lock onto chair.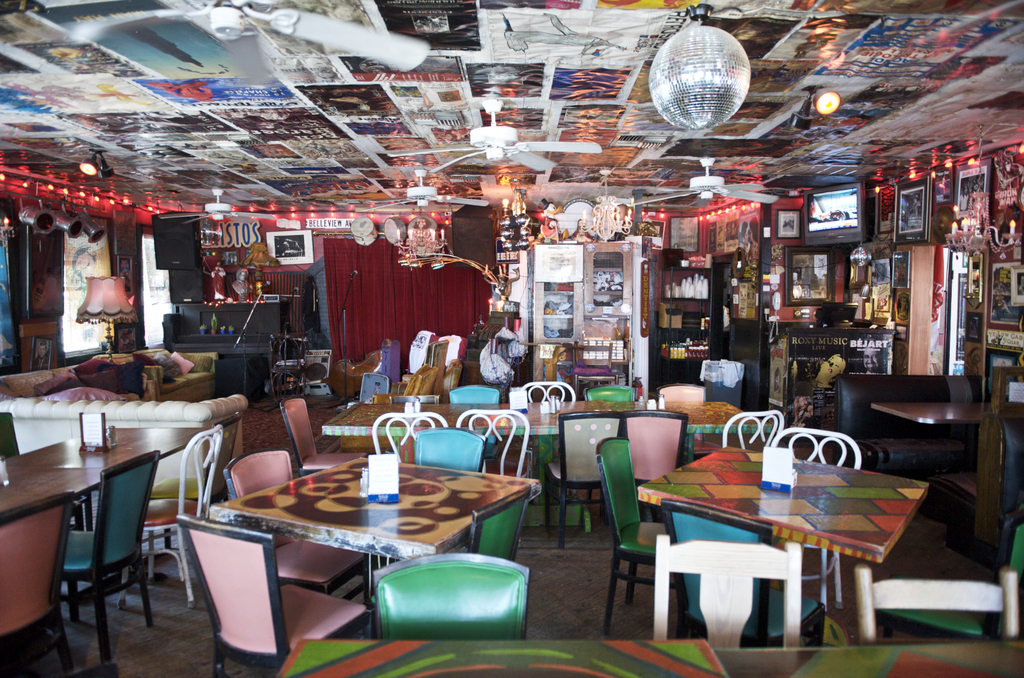
Locked: <box>457,411,548,542</box>.
